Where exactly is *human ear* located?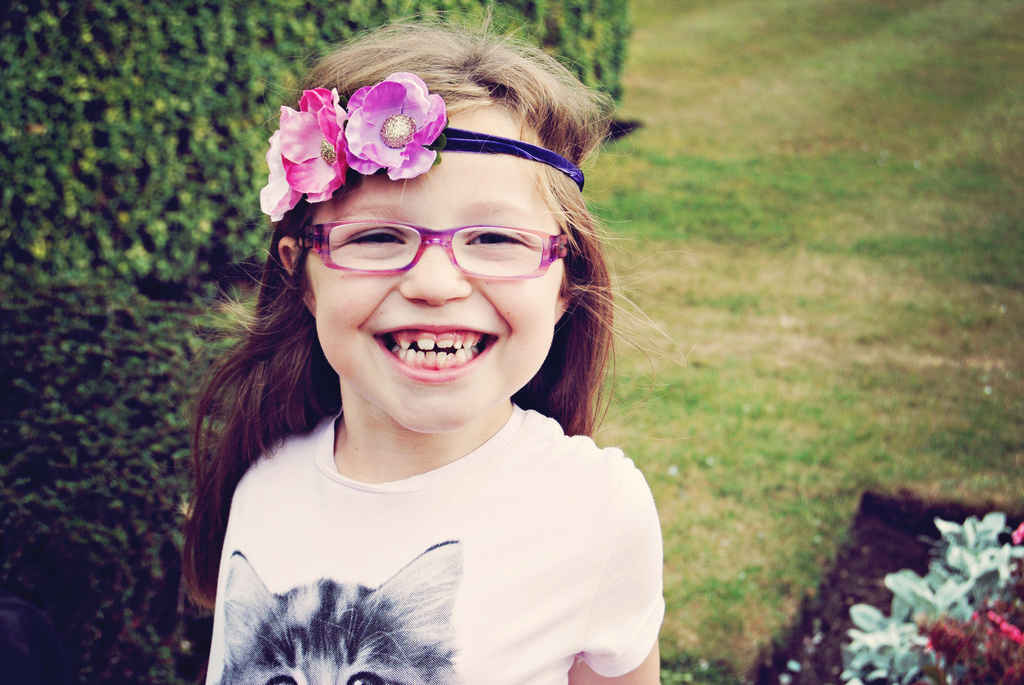
Its bounding box is [556, 264, 575, 322].
